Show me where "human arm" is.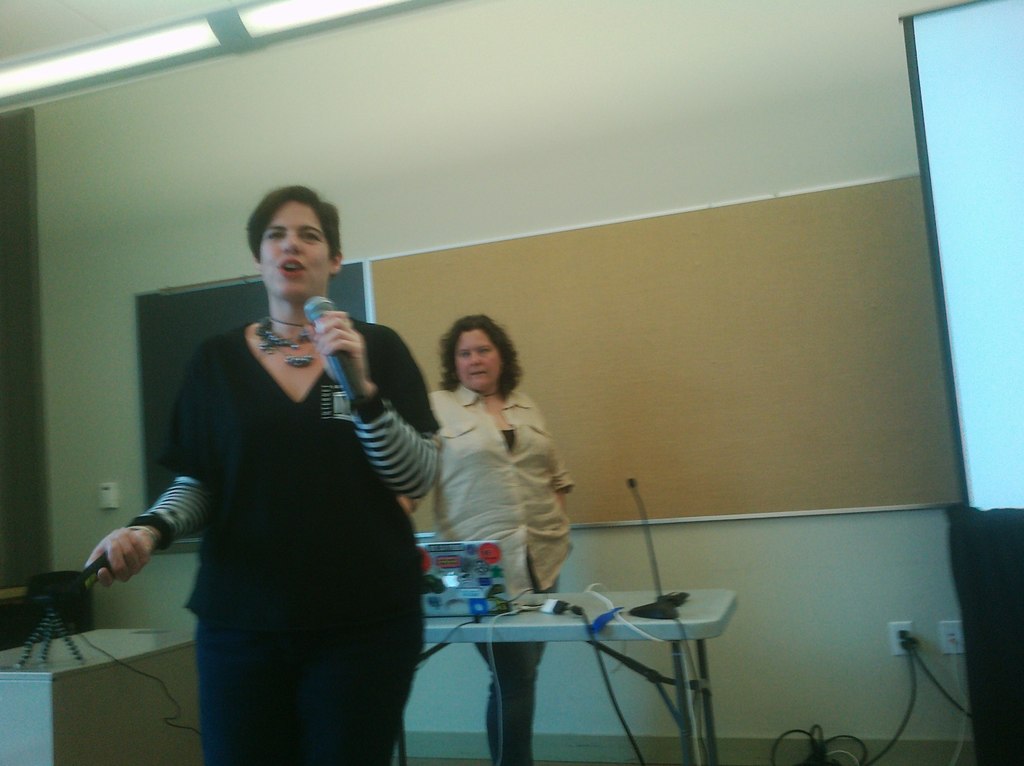
"human arm" is at x1=309, y1=310, x2=430, y2=498.
